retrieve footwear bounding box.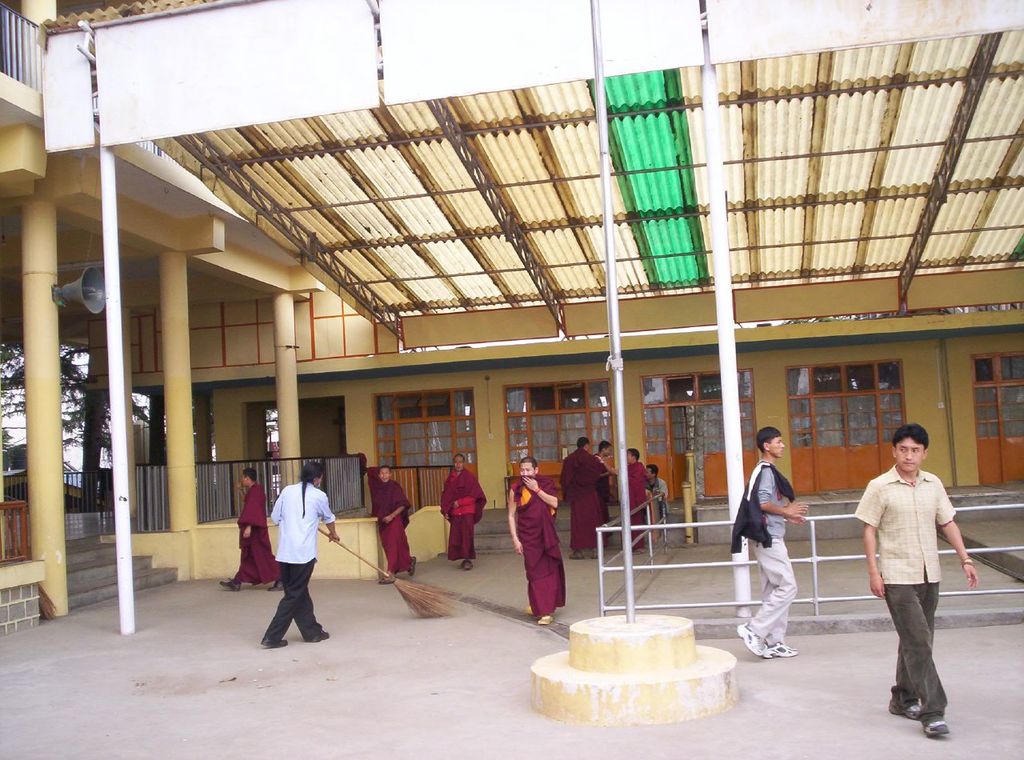
Bounding box: region(568, 545, 586, 562).
